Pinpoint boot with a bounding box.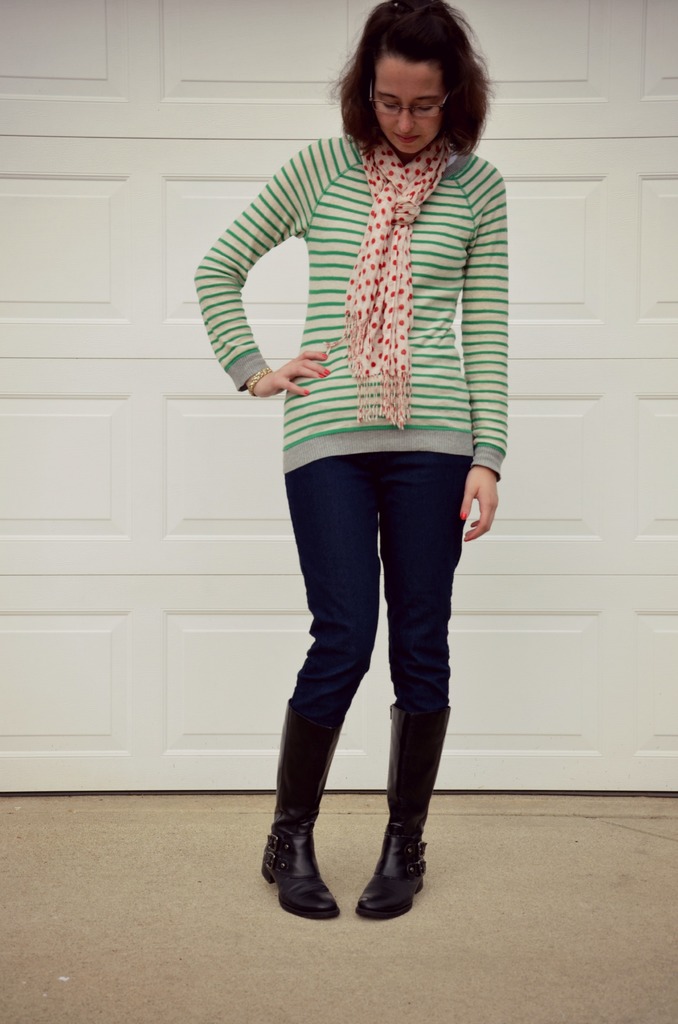
(359, 693, 442, 931).
